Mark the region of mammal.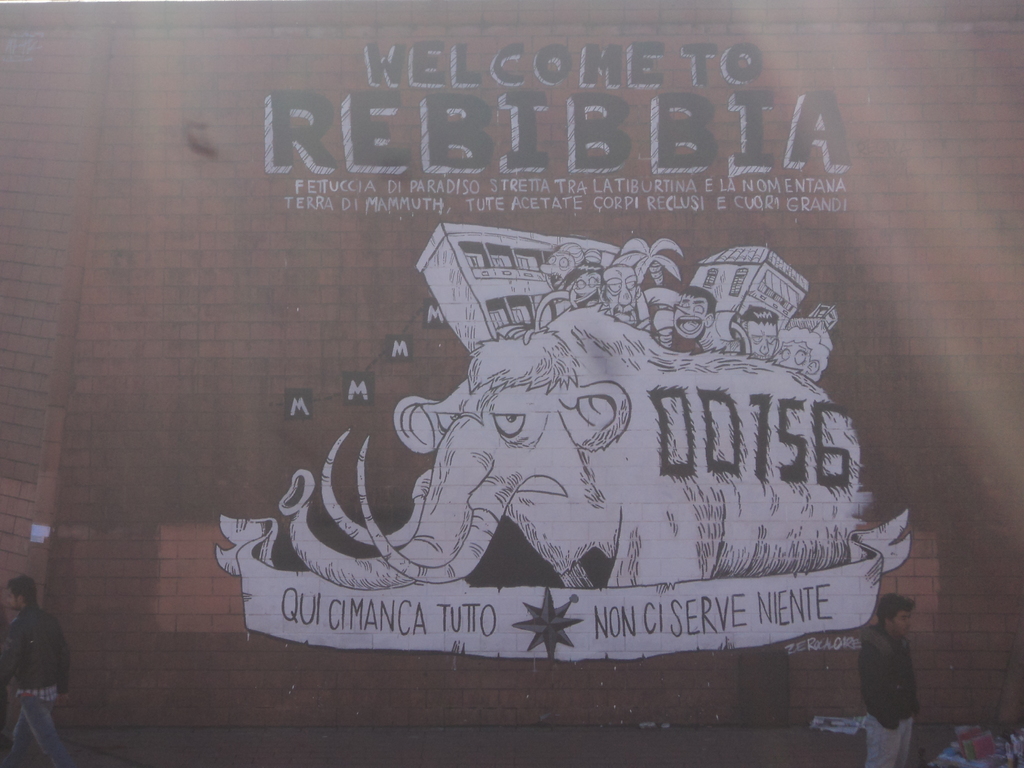
Region: pyautogui.locateOnScreen(857, 592, 913, 767).
